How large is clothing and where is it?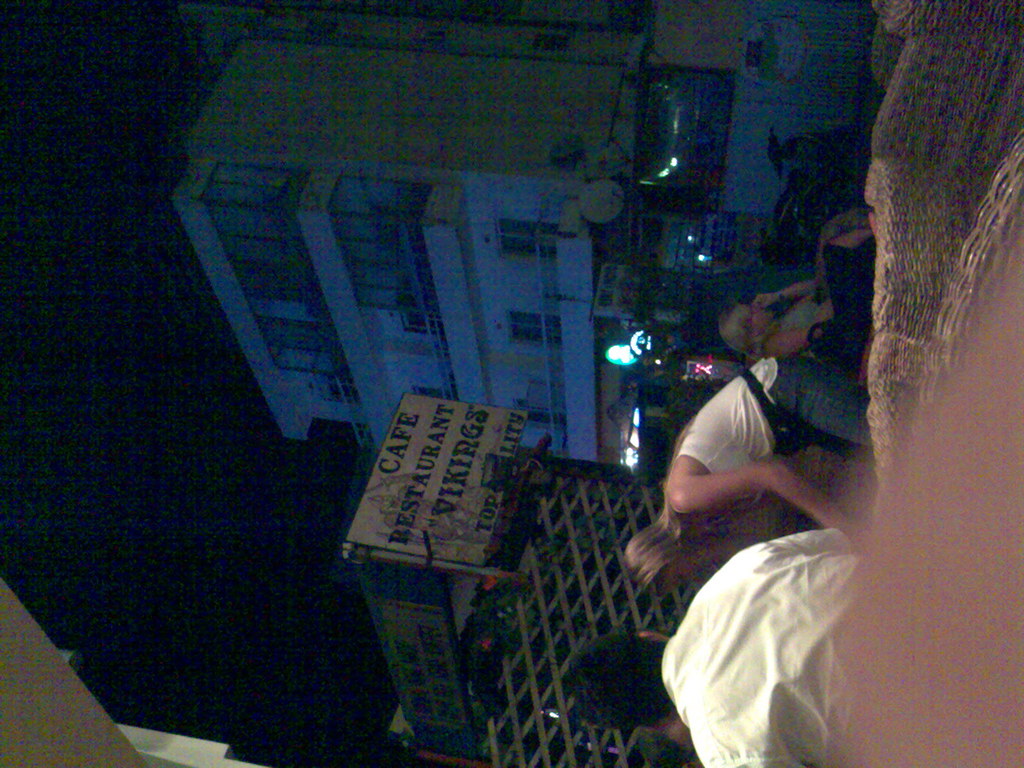
Bounding box: left=674, top=340, right=876, bottom=516.
